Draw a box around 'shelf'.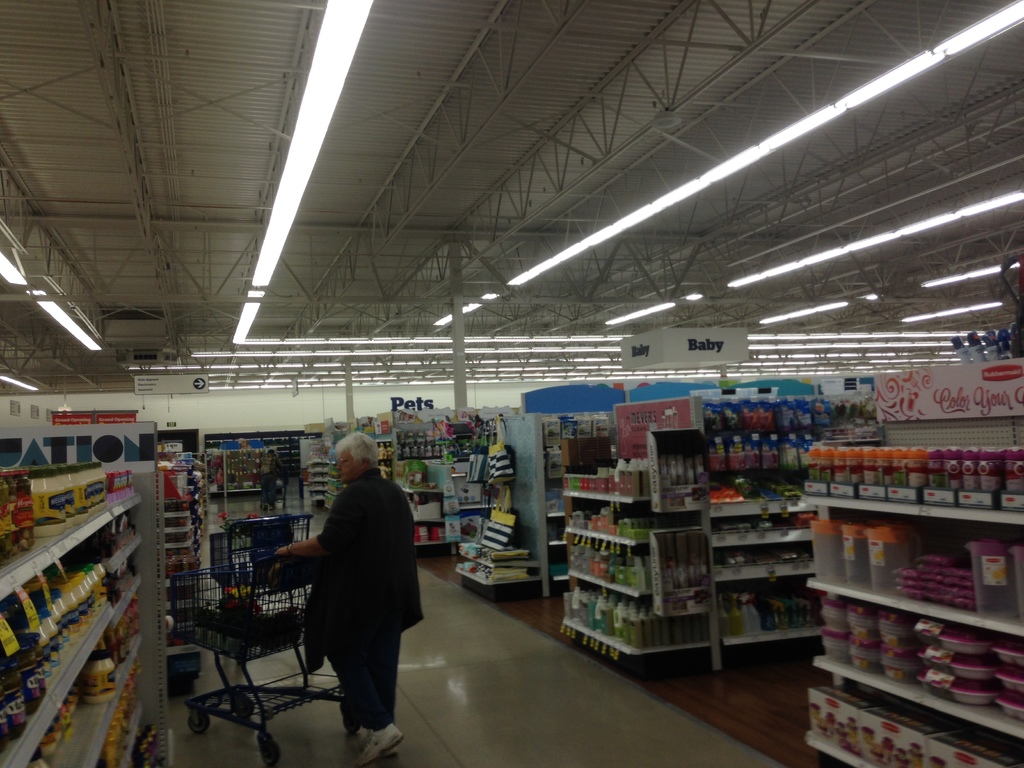
{"left": 0, "top": 445, "right": 159, "bottom": 767}.
